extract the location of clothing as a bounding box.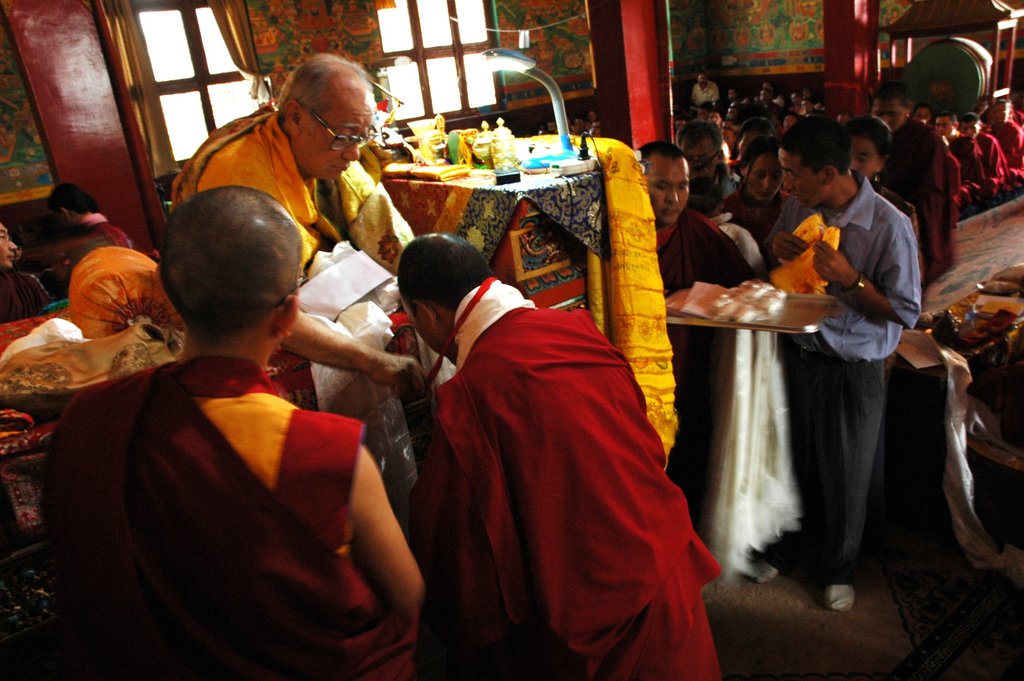
867/115/956/283.
